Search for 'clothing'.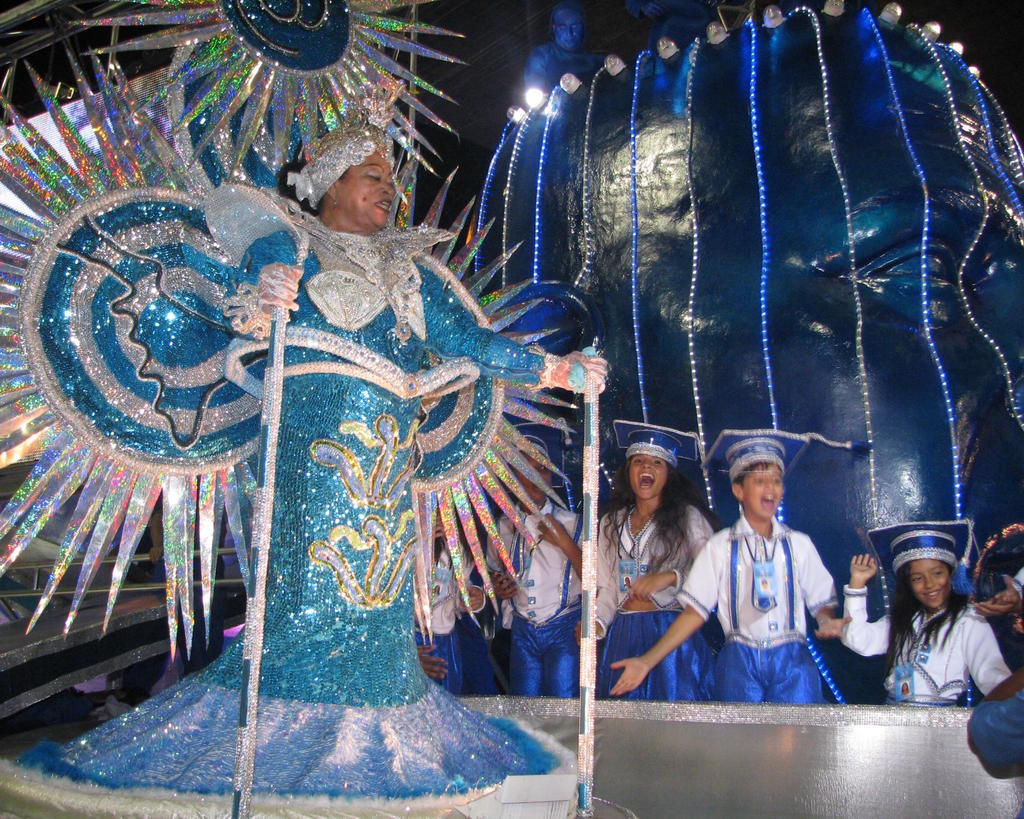
Found at {"x1": 1011, "y1": 564, "x2": 1023, "y2": 605}.
